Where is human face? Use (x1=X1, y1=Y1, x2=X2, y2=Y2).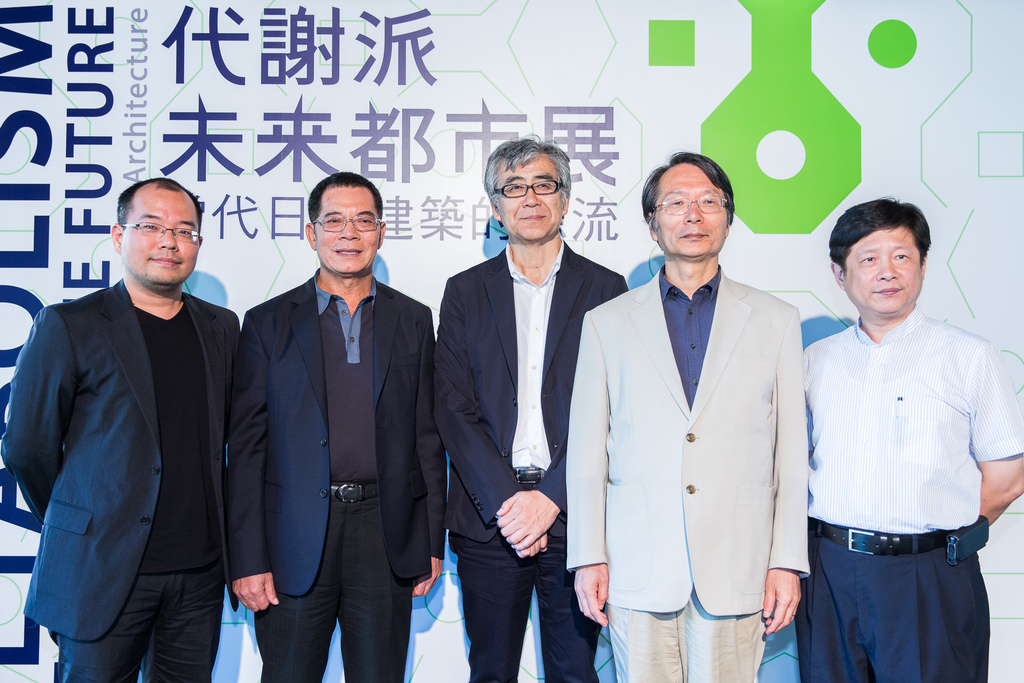
(x1=648, y1=165, x2=725, y2=261).
